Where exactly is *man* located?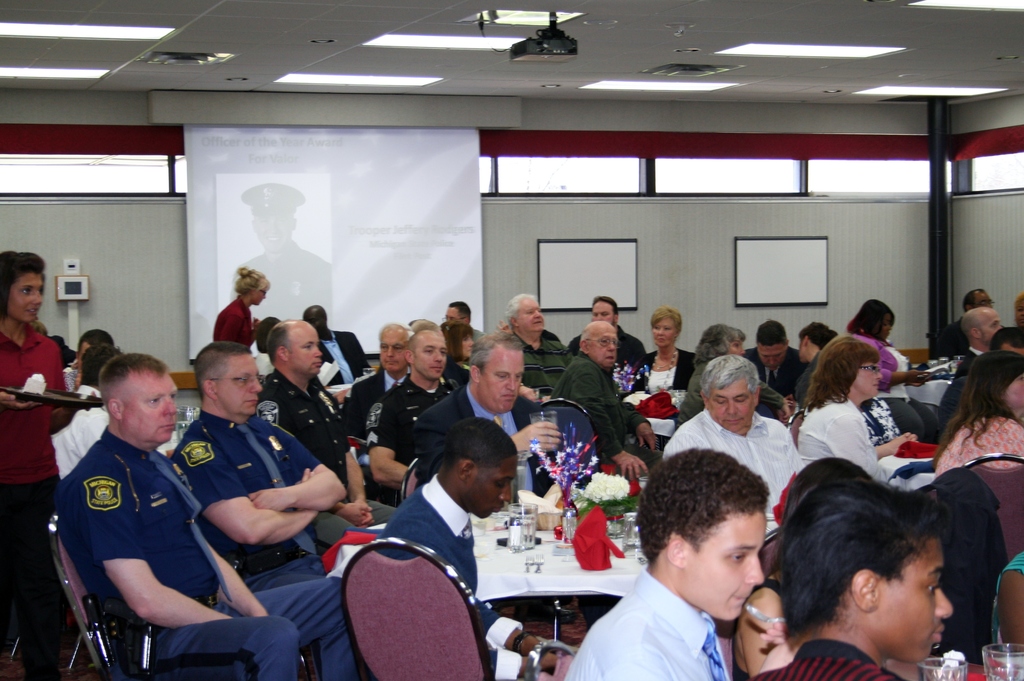
Its bounding box is <region>572, 290, 645, 374</region>.
